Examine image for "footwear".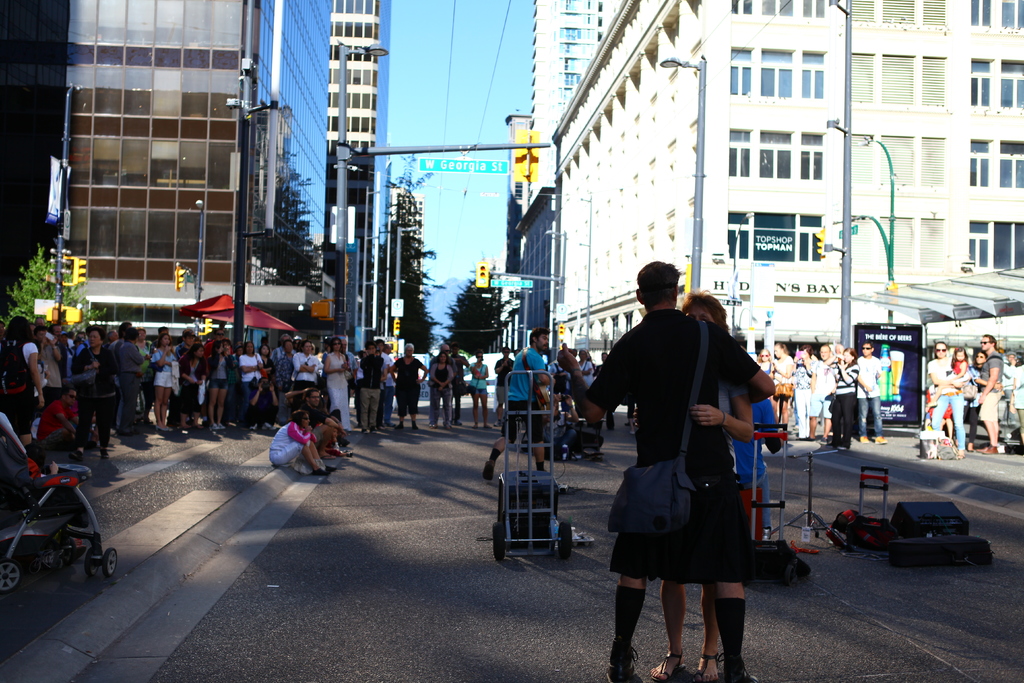
Examination result: [796,436,816,443].
